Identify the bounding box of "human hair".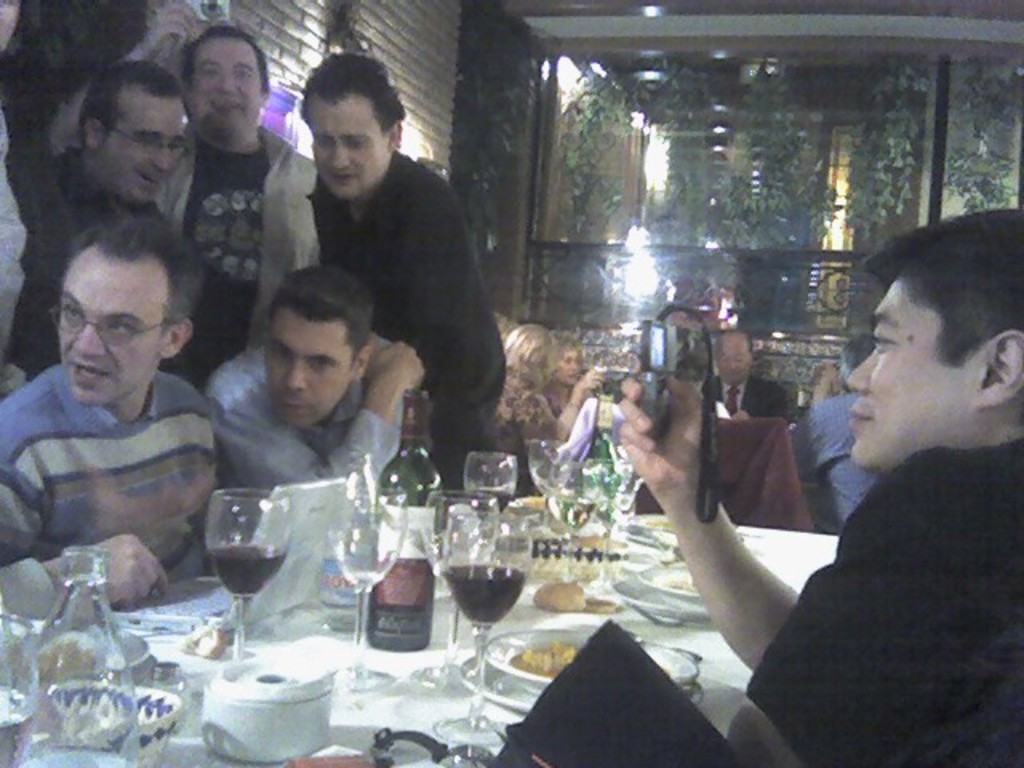
[left=856, top=205, right=1022, bottom=366].
